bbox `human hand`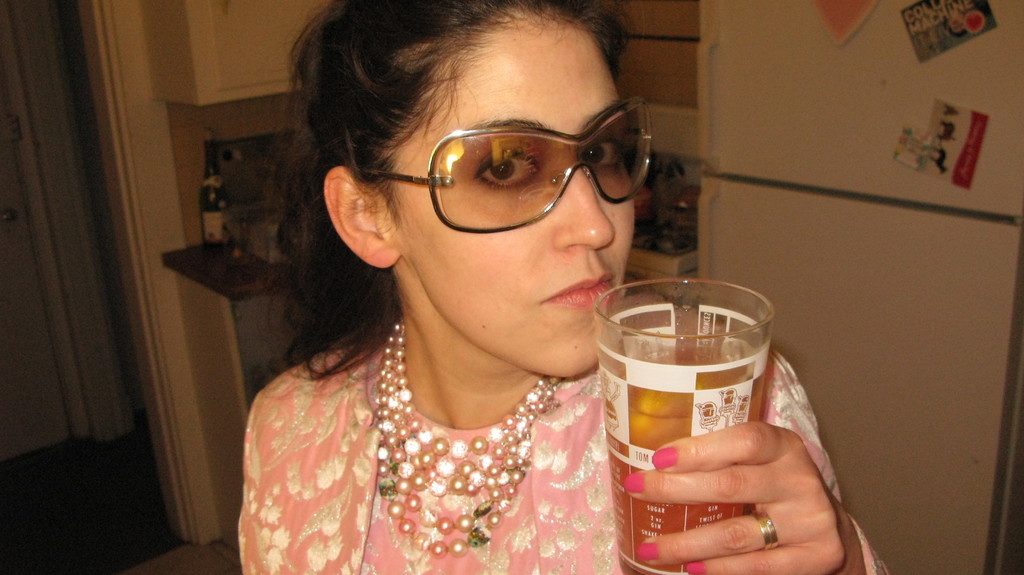
crop(649, 408, 867, 551)
